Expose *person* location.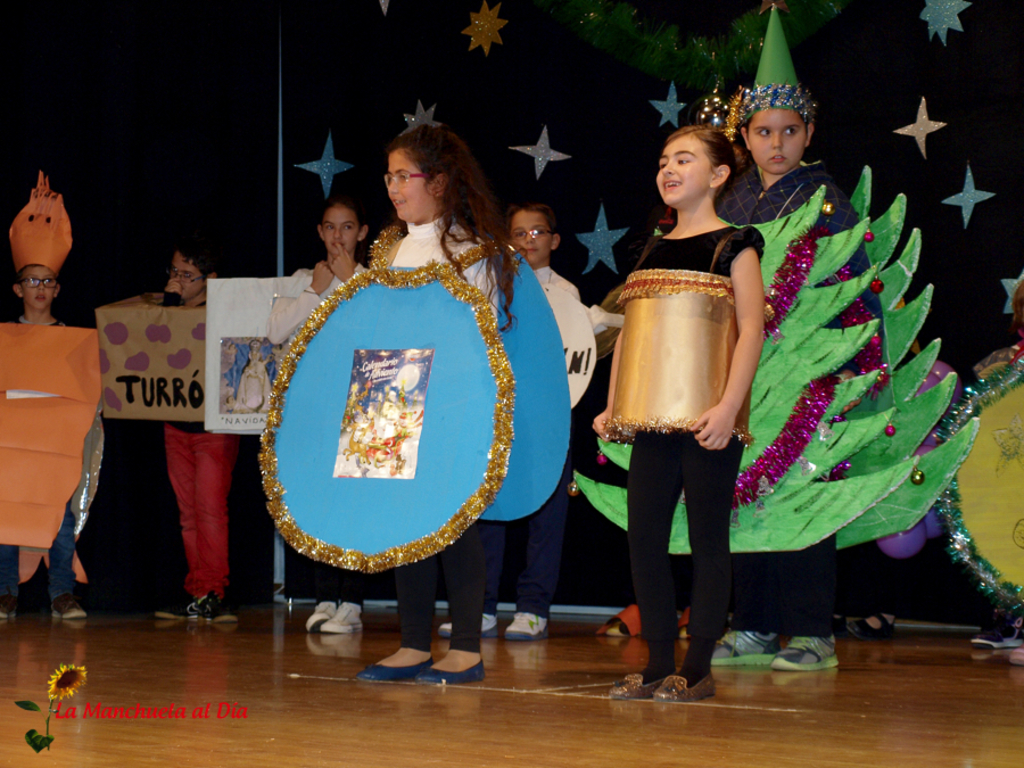
Exposed at pyautogui.locateOnScreen(963, 276, 1023, 669).
